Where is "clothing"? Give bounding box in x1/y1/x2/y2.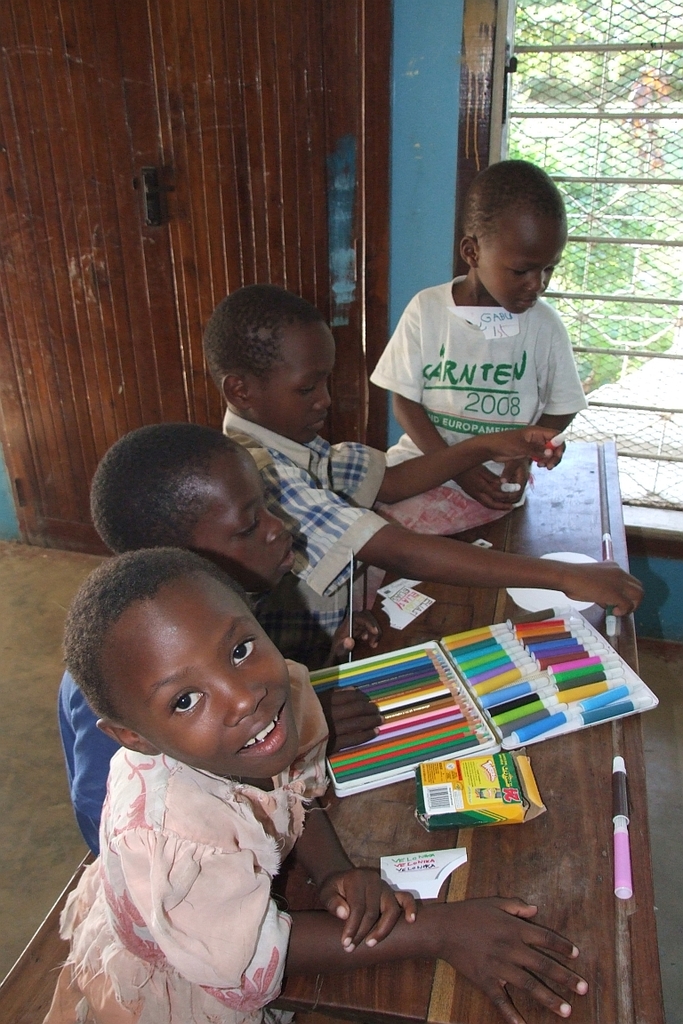
226/412/387/635.
